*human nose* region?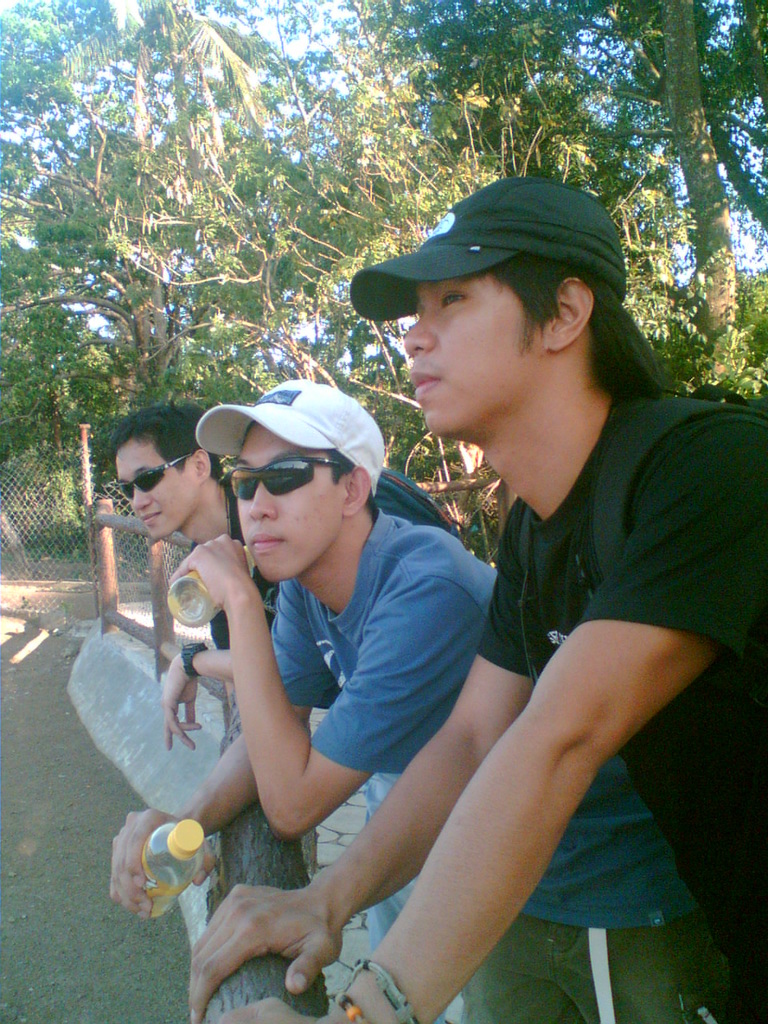
bbox=[246, 482, 278, 518]
